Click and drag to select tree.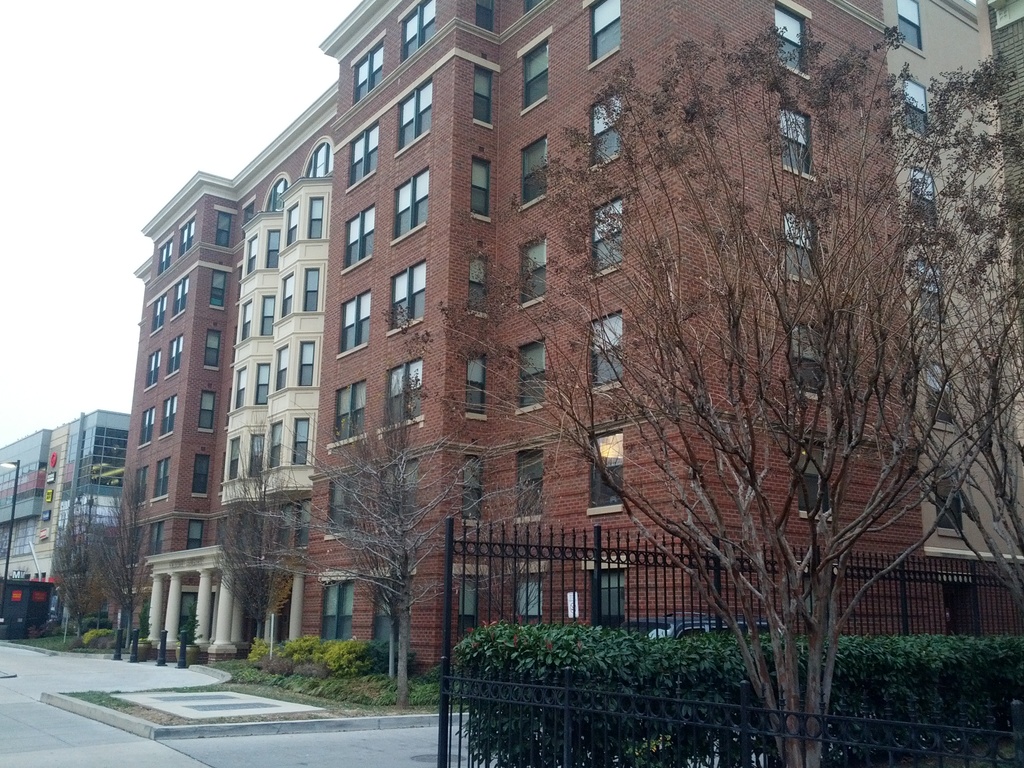
Selection: Rect(96, 490, 152, 645).
